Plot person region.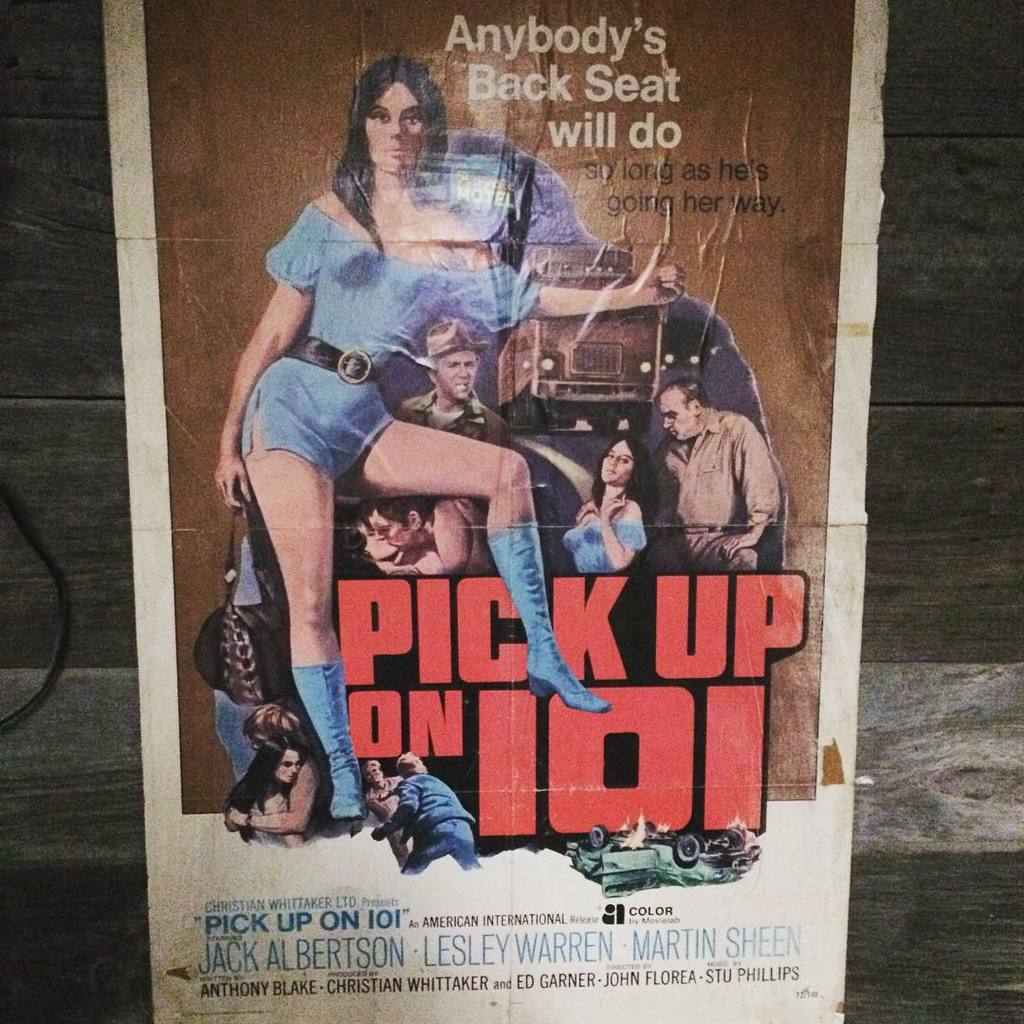
Plotted at [648, 367, 780, 576].
